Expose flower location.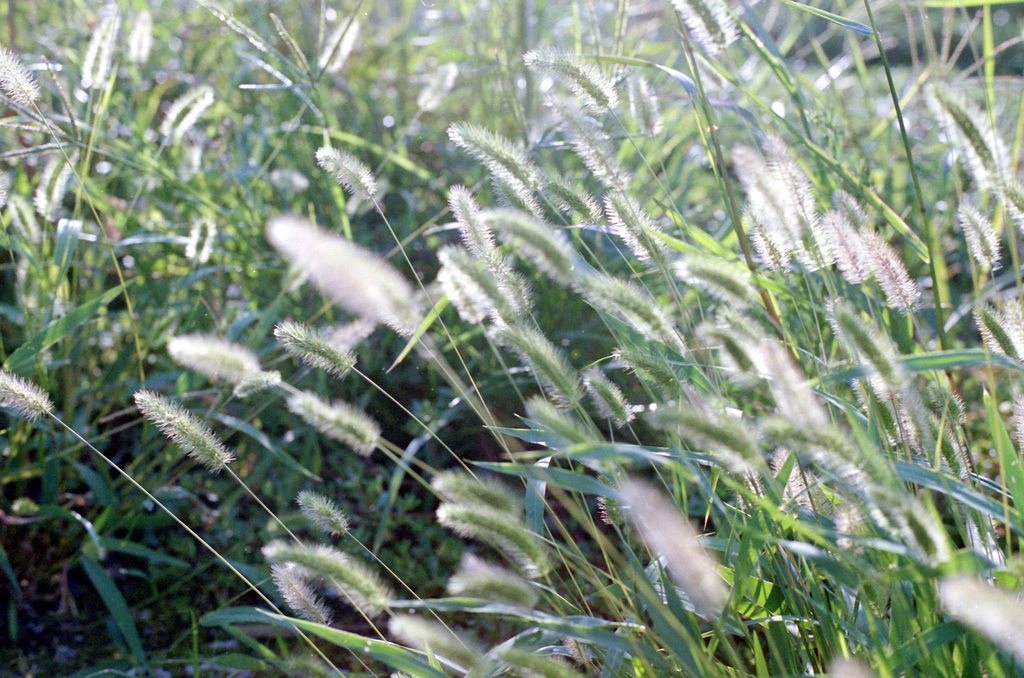
Exposed at 262/225/429/325.
